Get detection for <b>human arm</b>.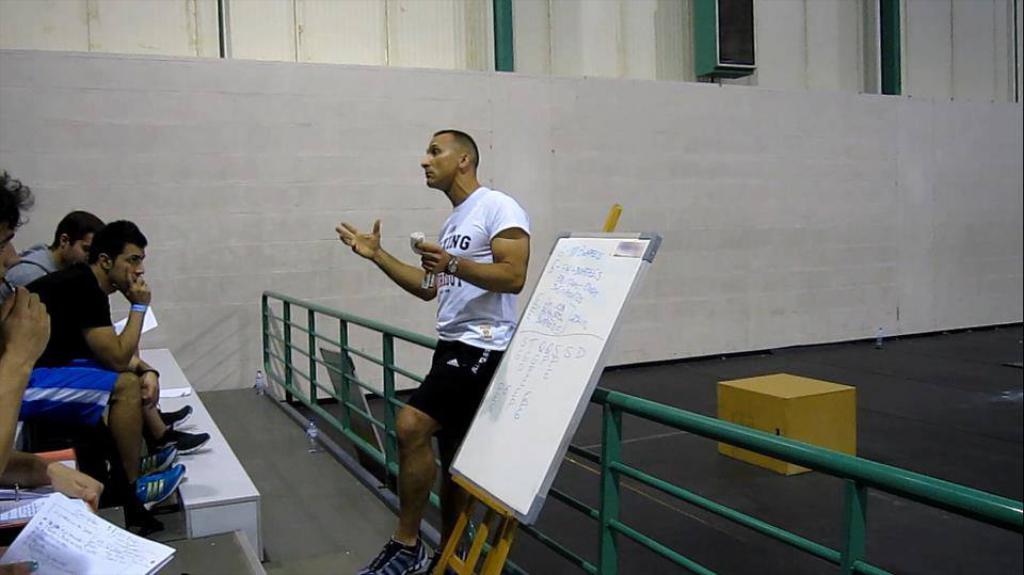
Detection: bbox=(135, 355, 164, 410).
